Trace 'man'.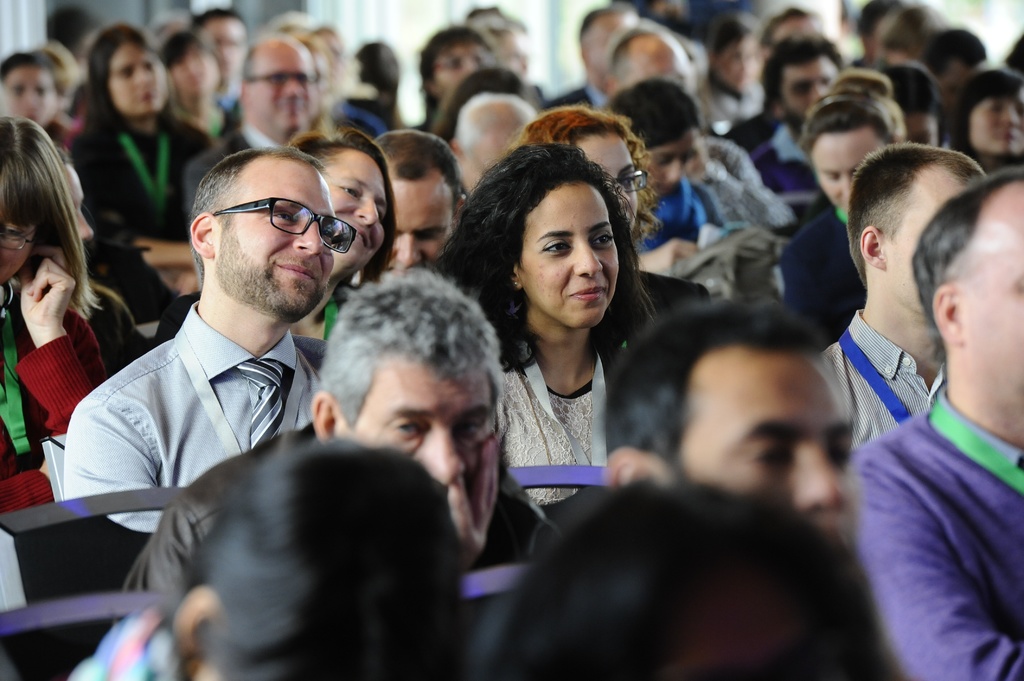
Traced to [540,6,639,107].
